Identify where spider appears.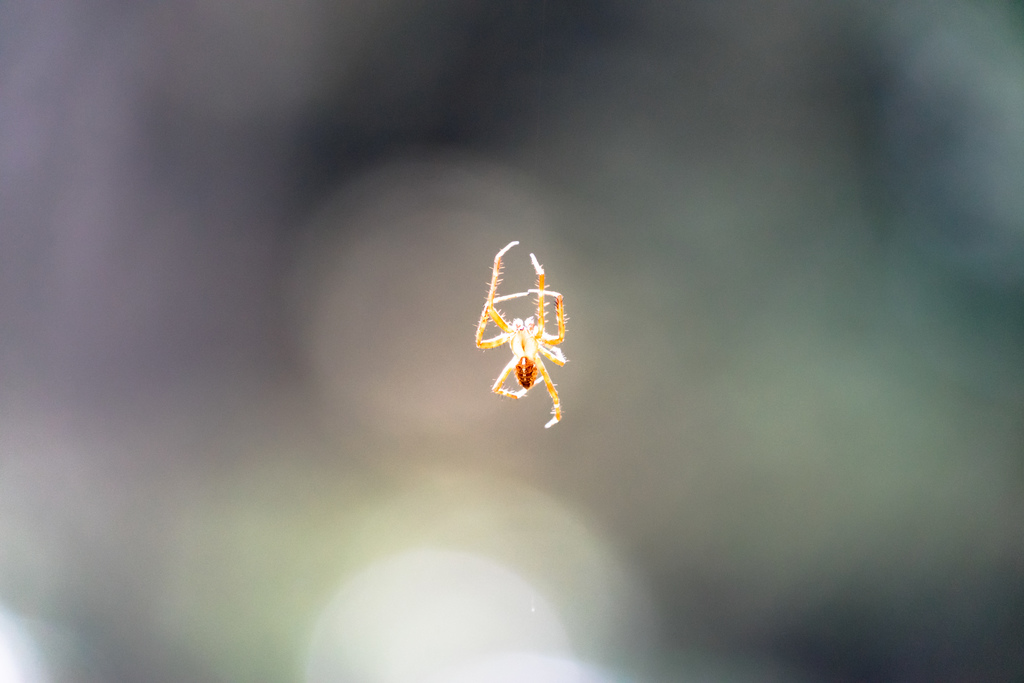
Appears at <box>467,238,570,431</box>.
